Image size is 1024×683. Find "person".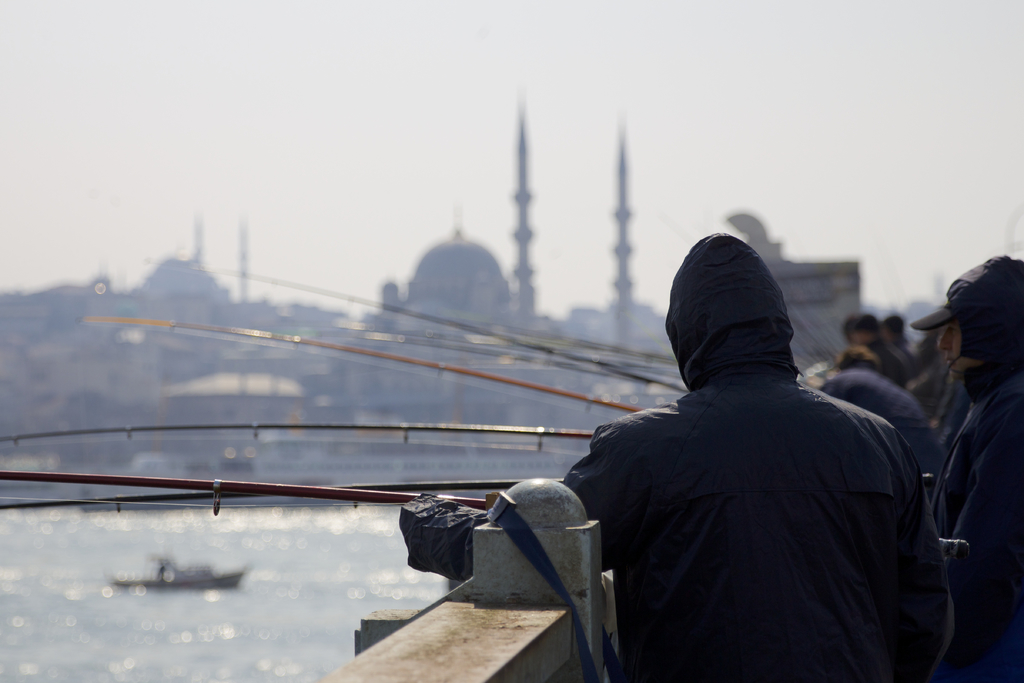
820, 337, 945, 509.
